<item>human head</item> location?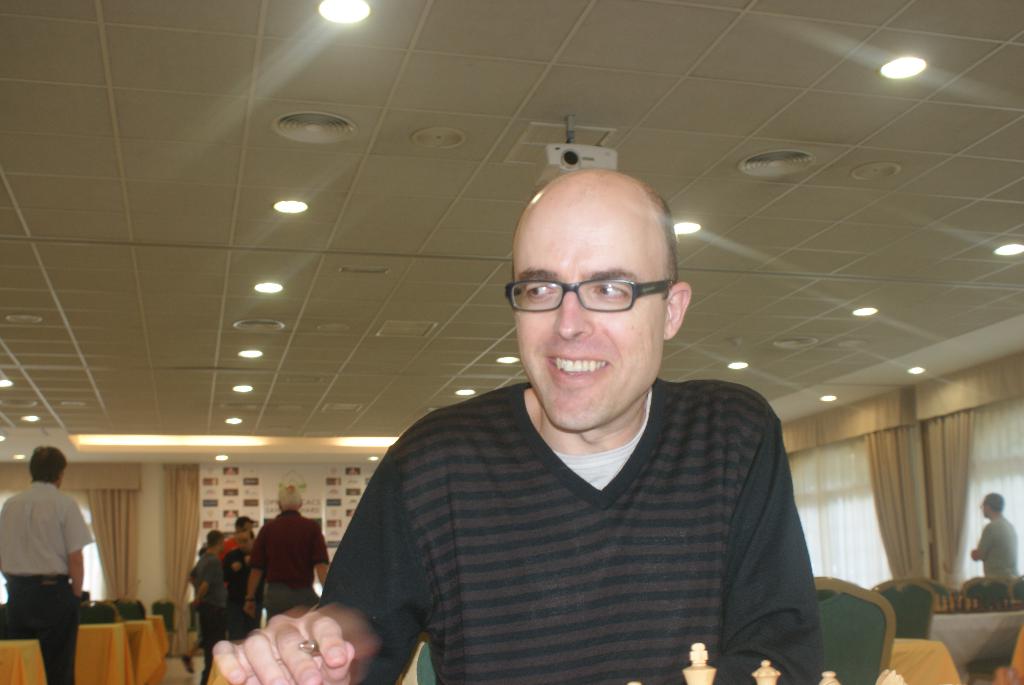
{"x1": 30, "y1": 447, "x2": 67, "y2": 487}
